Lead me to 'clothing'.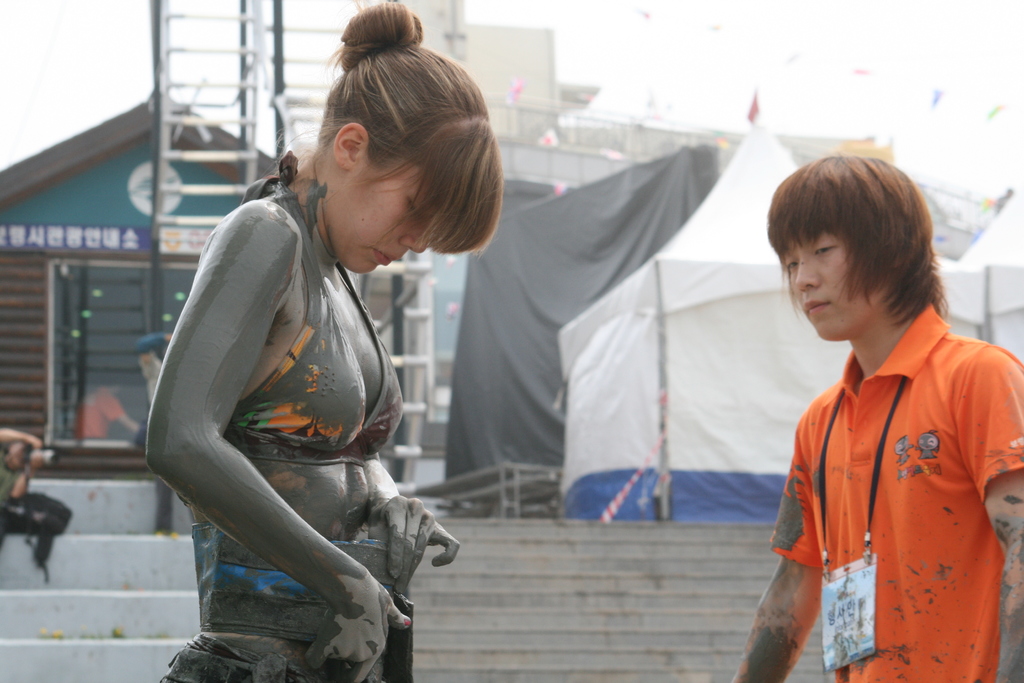
Lead to <bbox>143, 143, 452, 667</bbox>.
